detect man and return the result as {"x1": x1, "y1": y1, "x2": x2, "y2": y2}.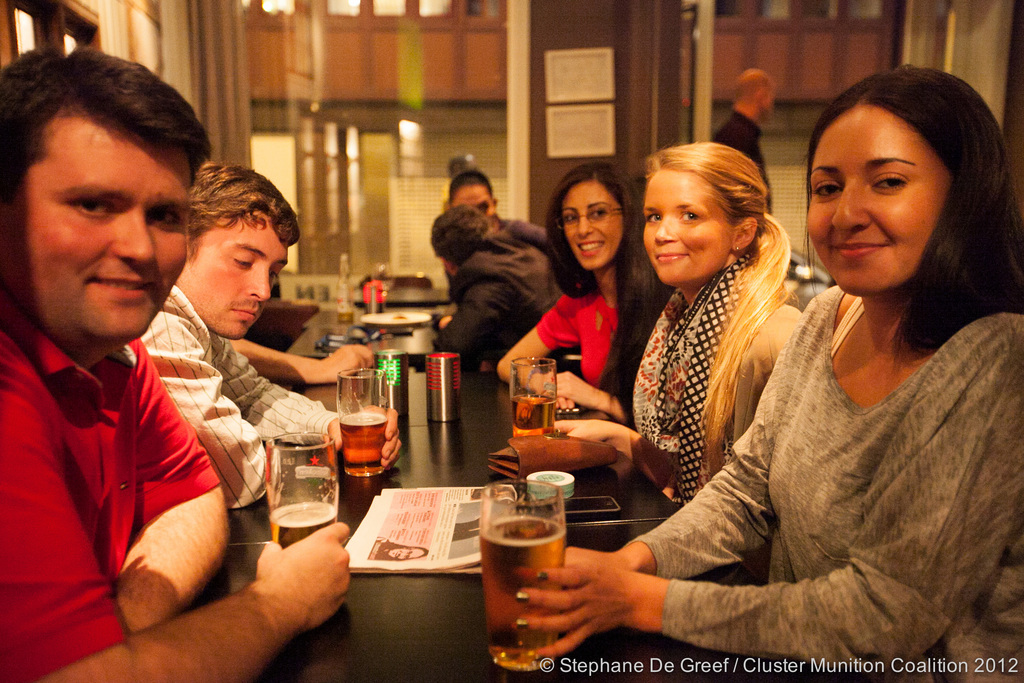
{"x1": 707, "y1": 69, "x2": 775, "y2": 215}.
